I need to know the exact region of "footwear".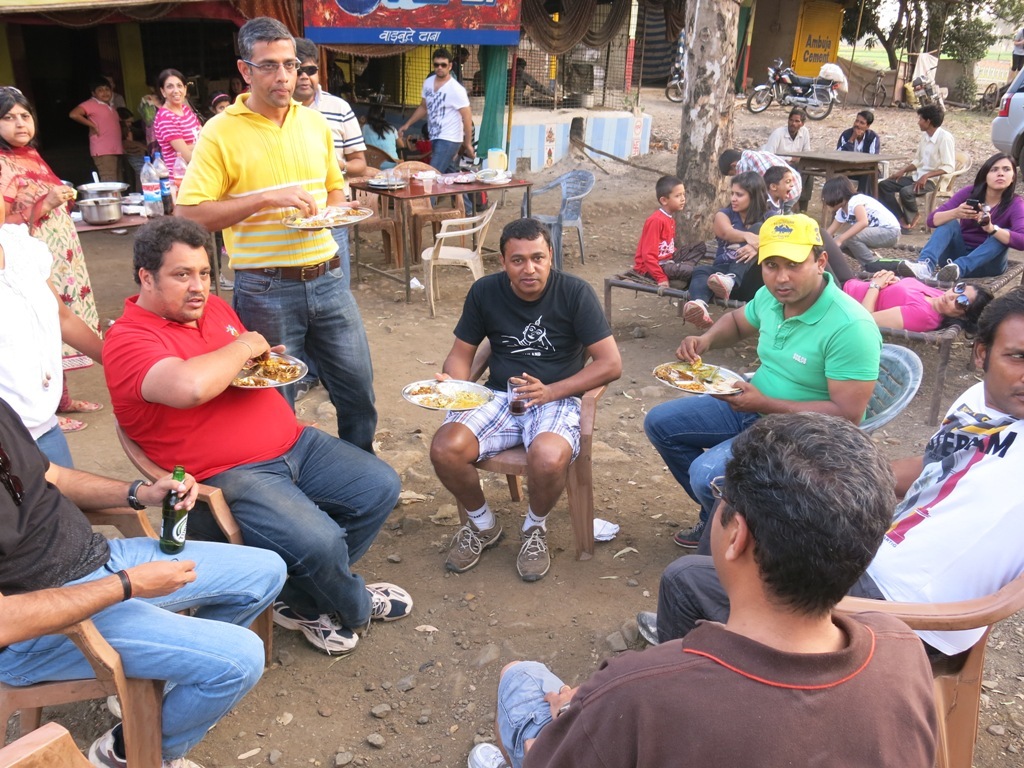
Region: l=274, t=604, r=363, b=658.
